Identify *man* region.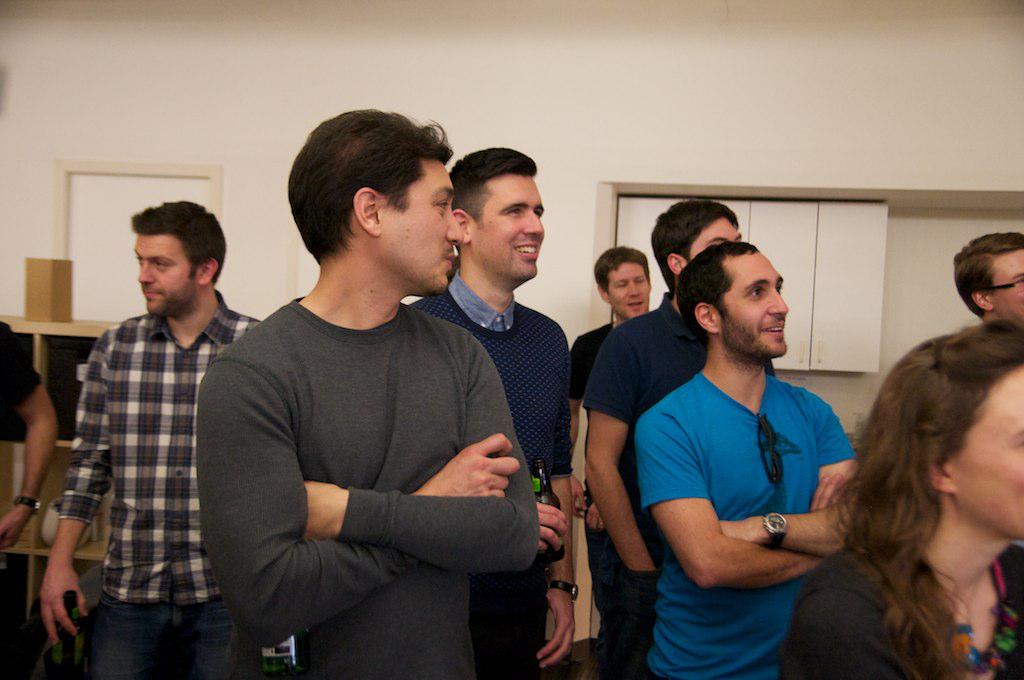
Region: region(0, 327, 61, 555).
